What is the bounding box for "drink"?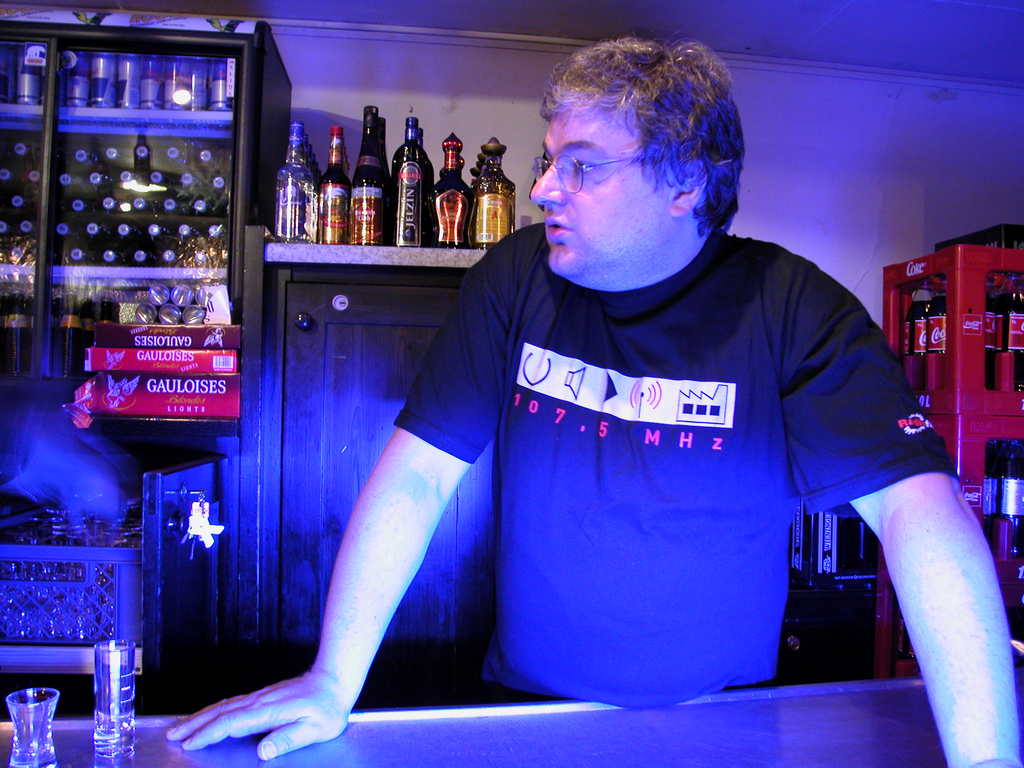
x1=60 y1=292 x2=84 y2=375.
